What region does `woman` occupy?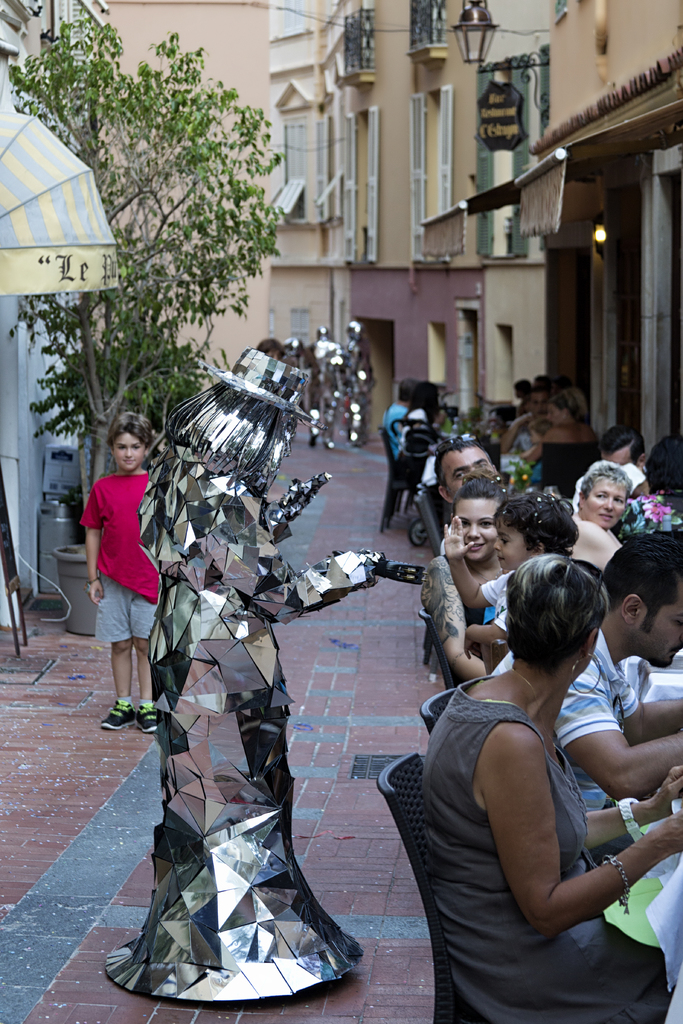
region(420, 544, 682, 1023).
